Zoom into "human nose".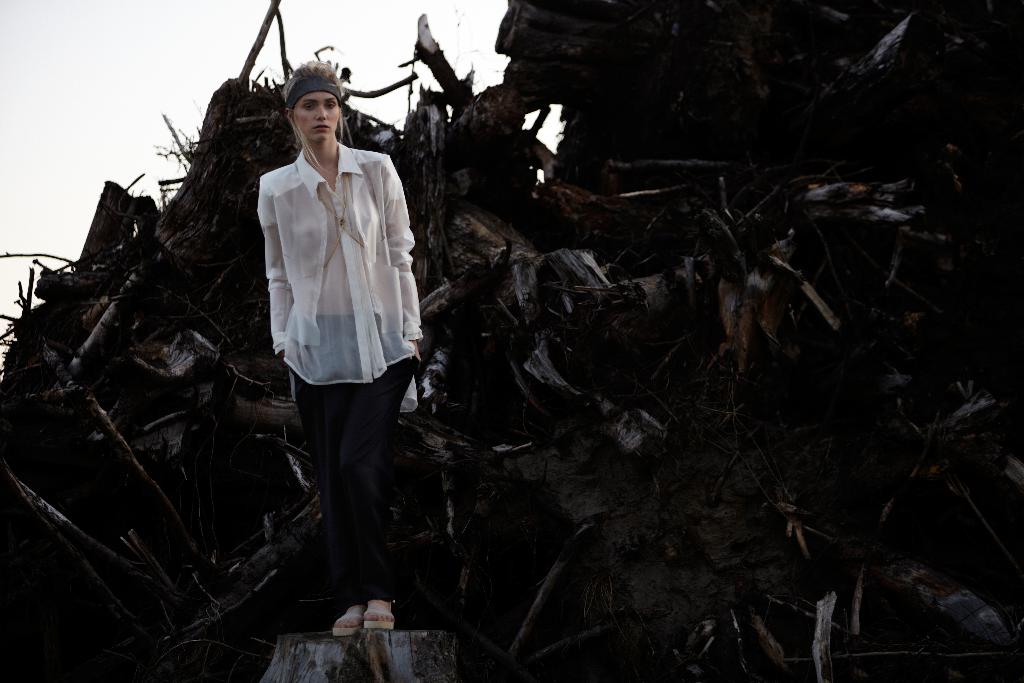
Zoom target: (left=313, top=107, right=327, bottom=119).
